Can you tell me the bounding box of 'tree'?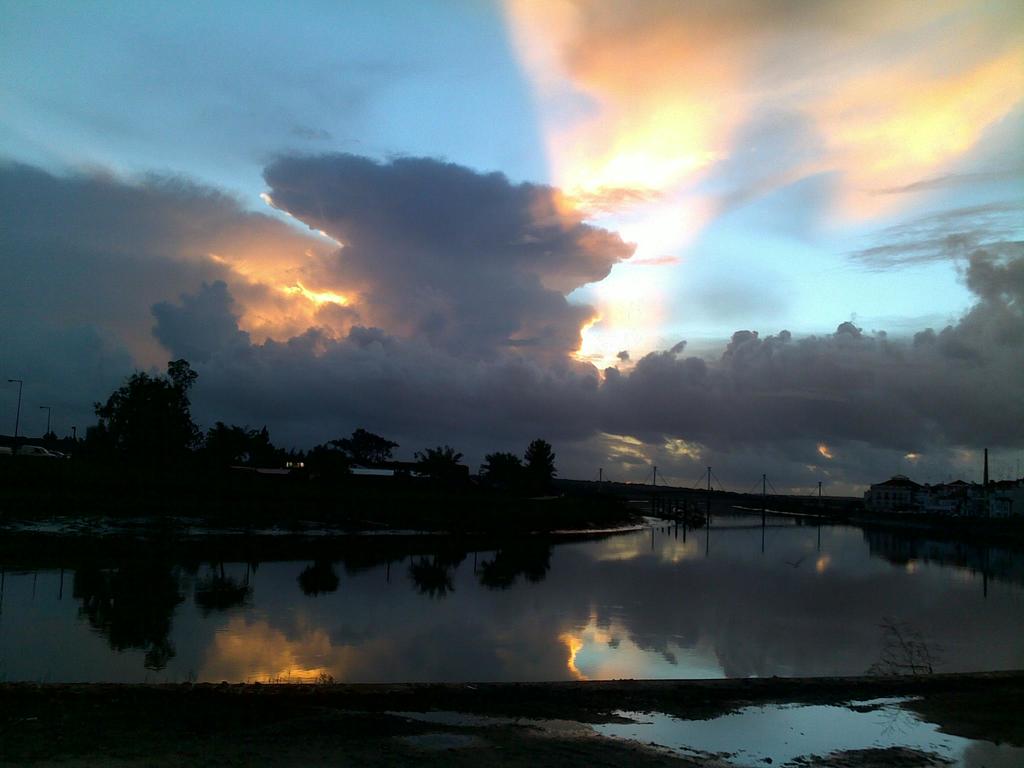
(x1=308, y1=445, x2=353, y2=481).
